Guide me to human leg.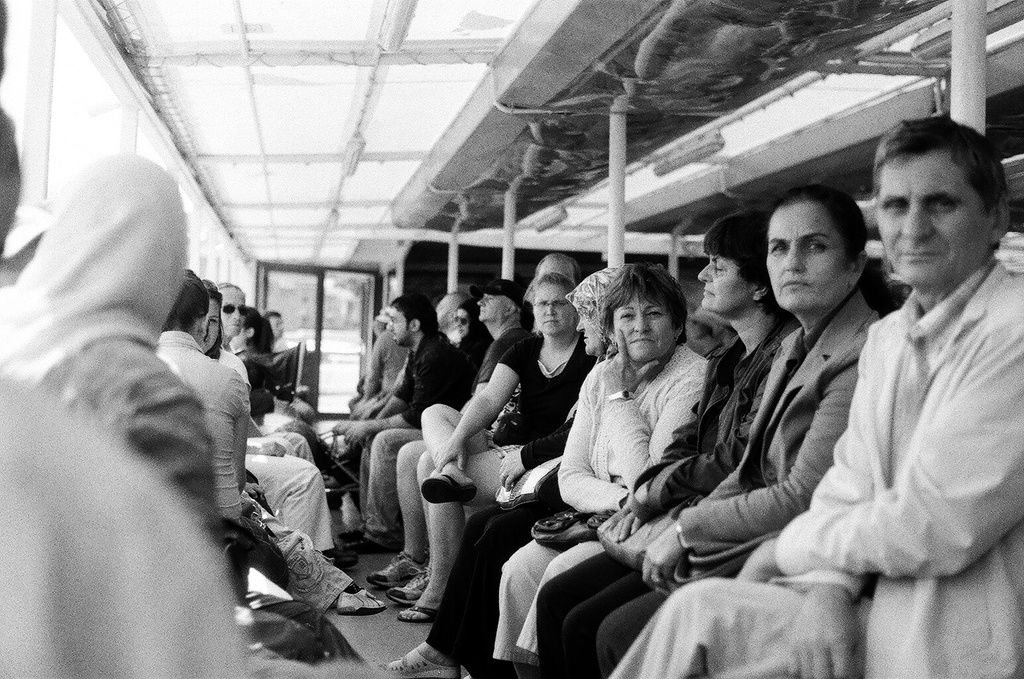
Guidance: <box>406,492,556,665</box>.
